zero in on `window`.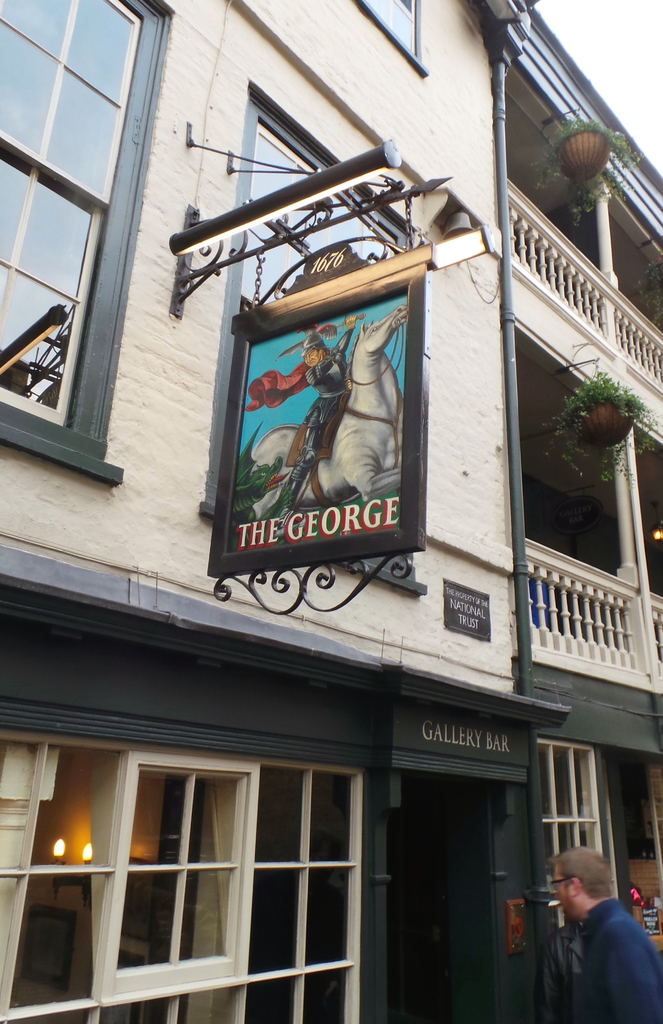
Zeroed in: region(0, 734, 365, 1023).
